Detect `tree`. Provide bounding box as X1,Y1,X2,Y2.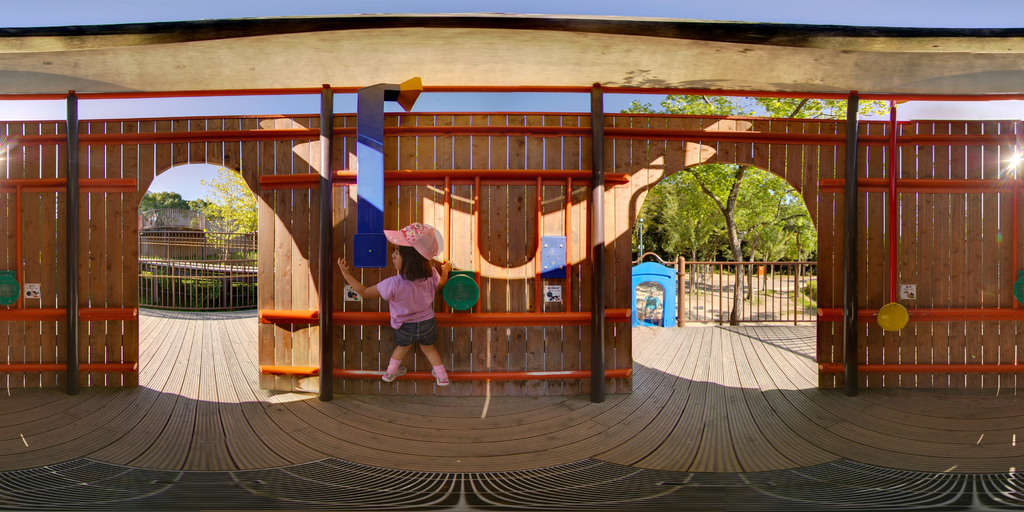
190,165,257,262.
